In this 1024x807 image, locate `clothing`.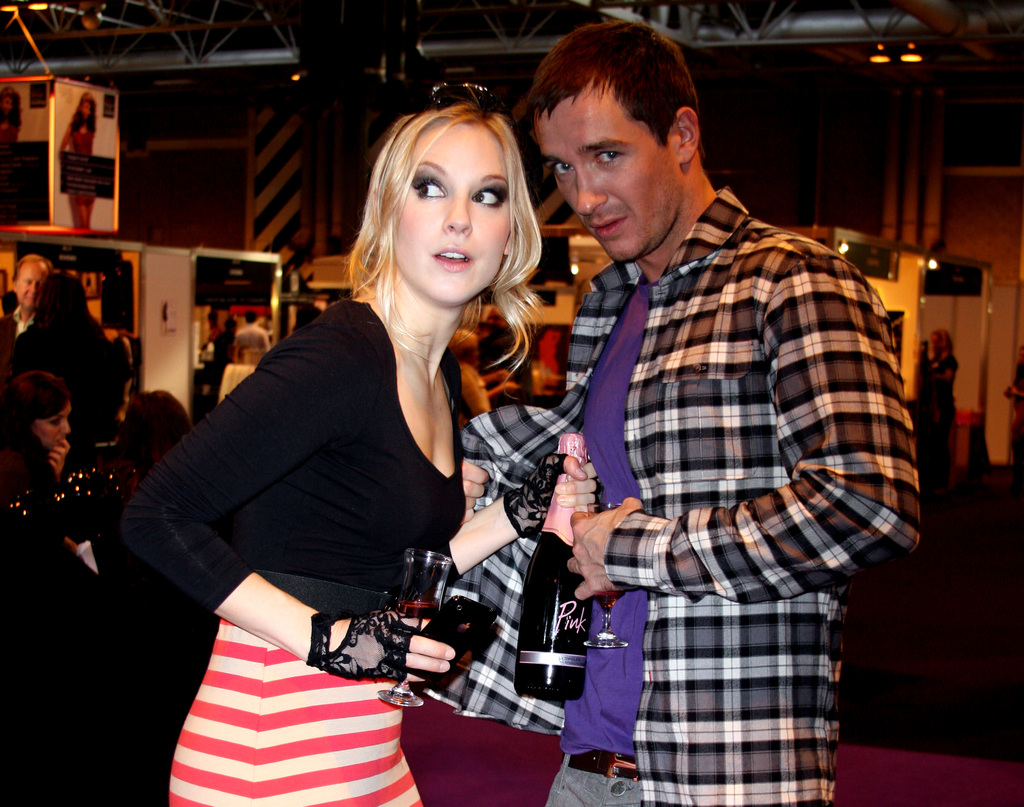
Bounding box: bbox=(414, 186, 918, 806).
